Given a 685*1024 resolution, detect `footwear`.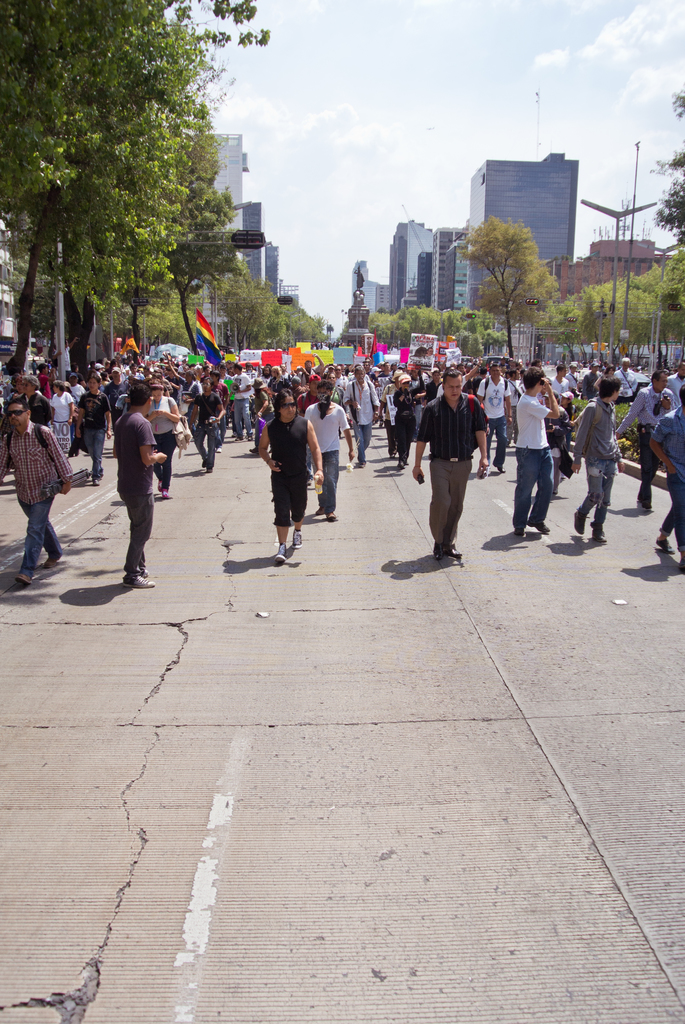
{"x1": 397, "y1": 459, "x2": 411, "y2": 471}.
